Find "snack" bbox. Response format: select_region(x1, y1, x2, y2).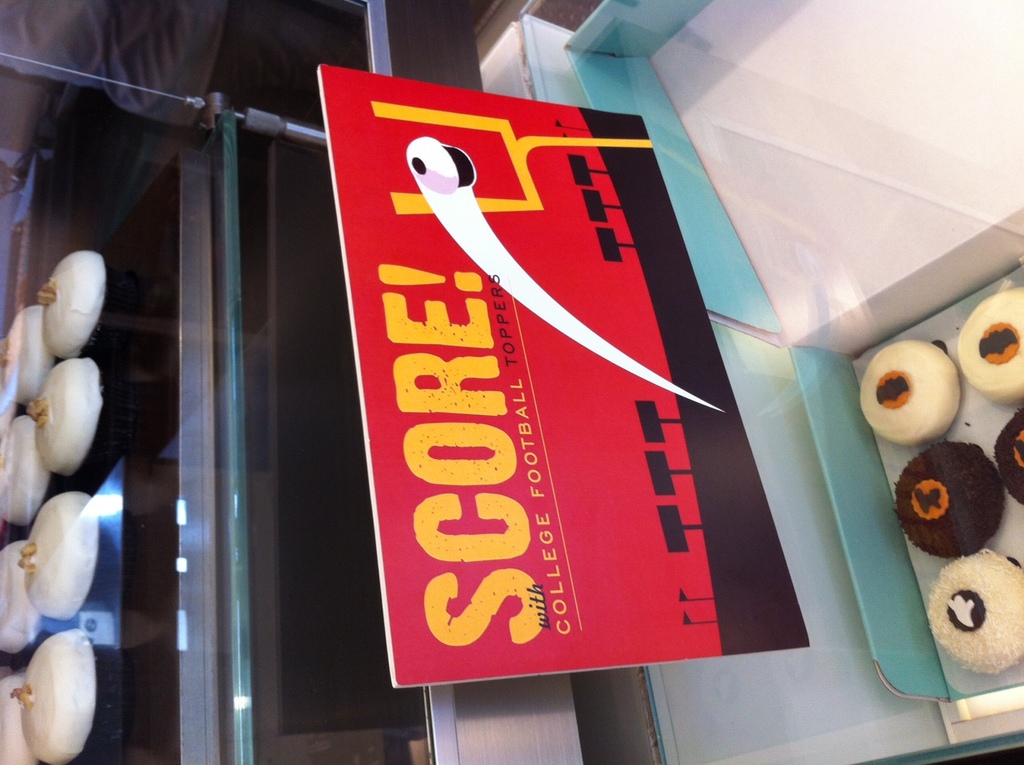
select_region(893, 443, 1002, 560).
